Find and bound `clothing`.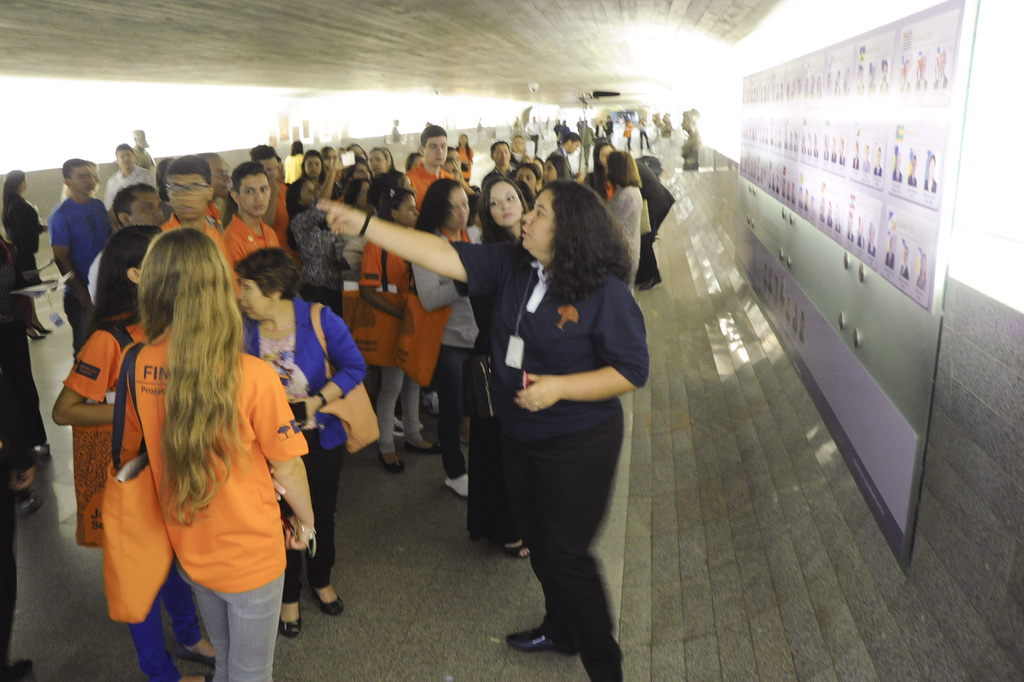
Bound: box(164, 208, 230, 275).
